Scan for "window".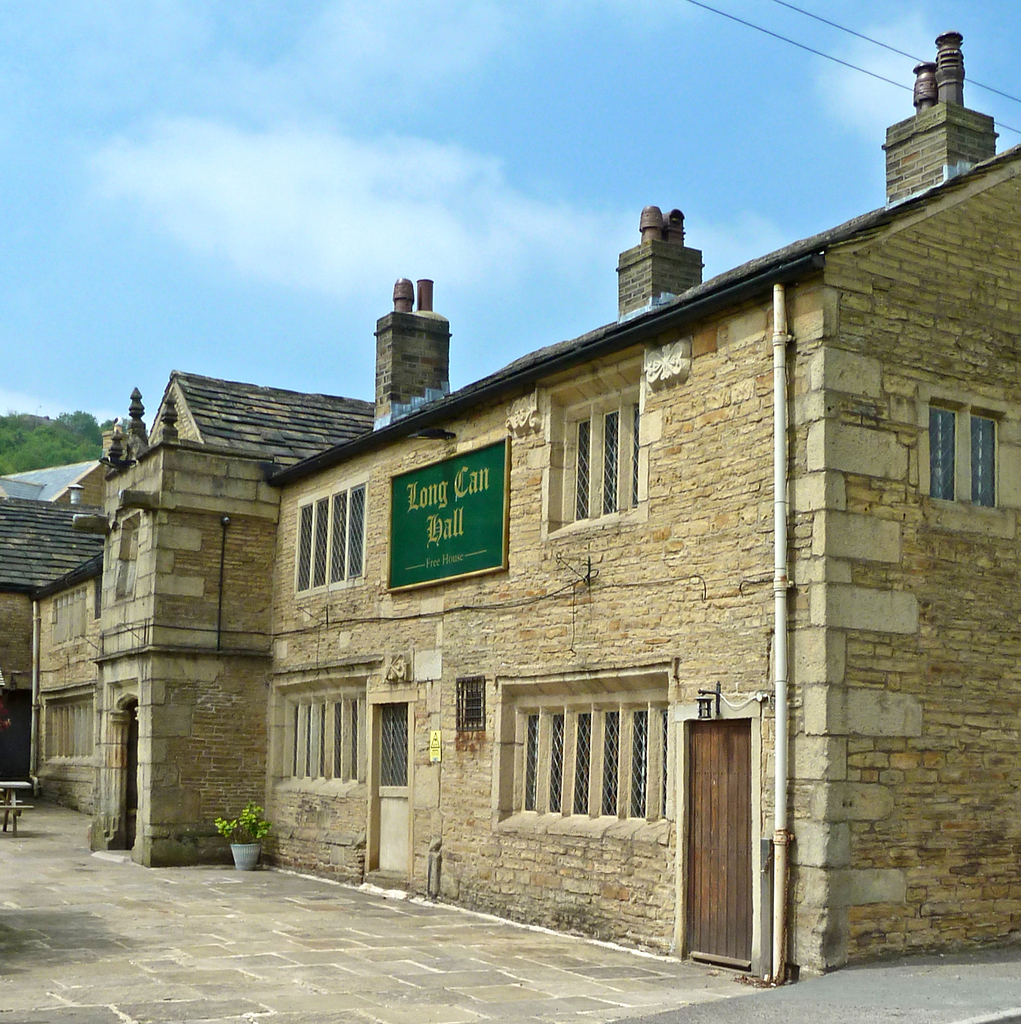
Scan result: [x1=280, y1=688, x2=373, y2=786].
